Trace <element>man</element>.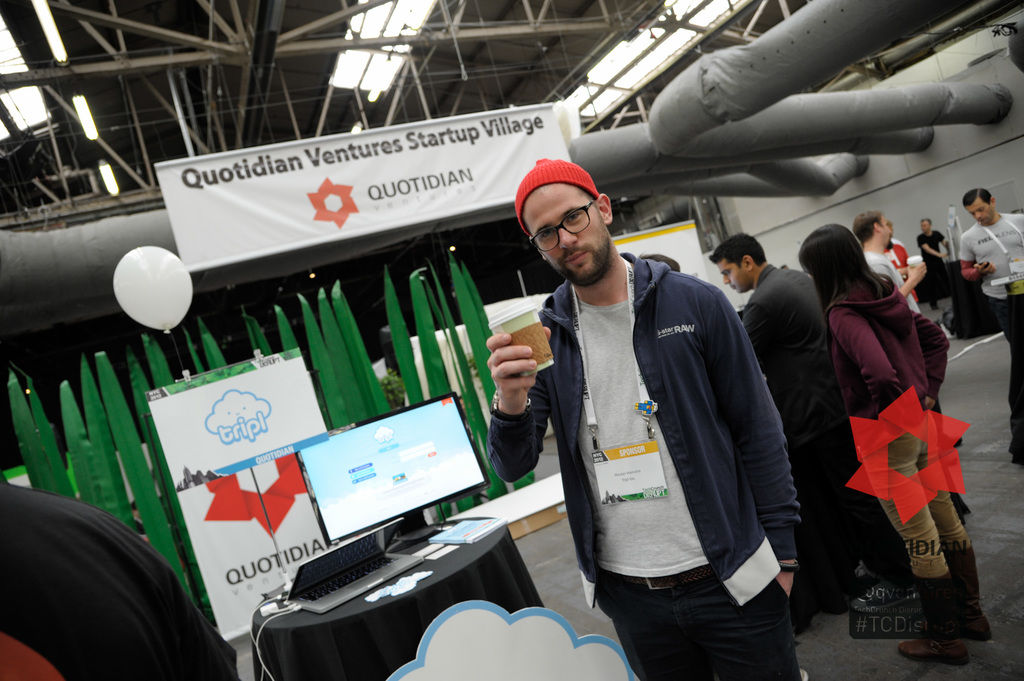
Traced to crop(0, 471, 245, 680).
